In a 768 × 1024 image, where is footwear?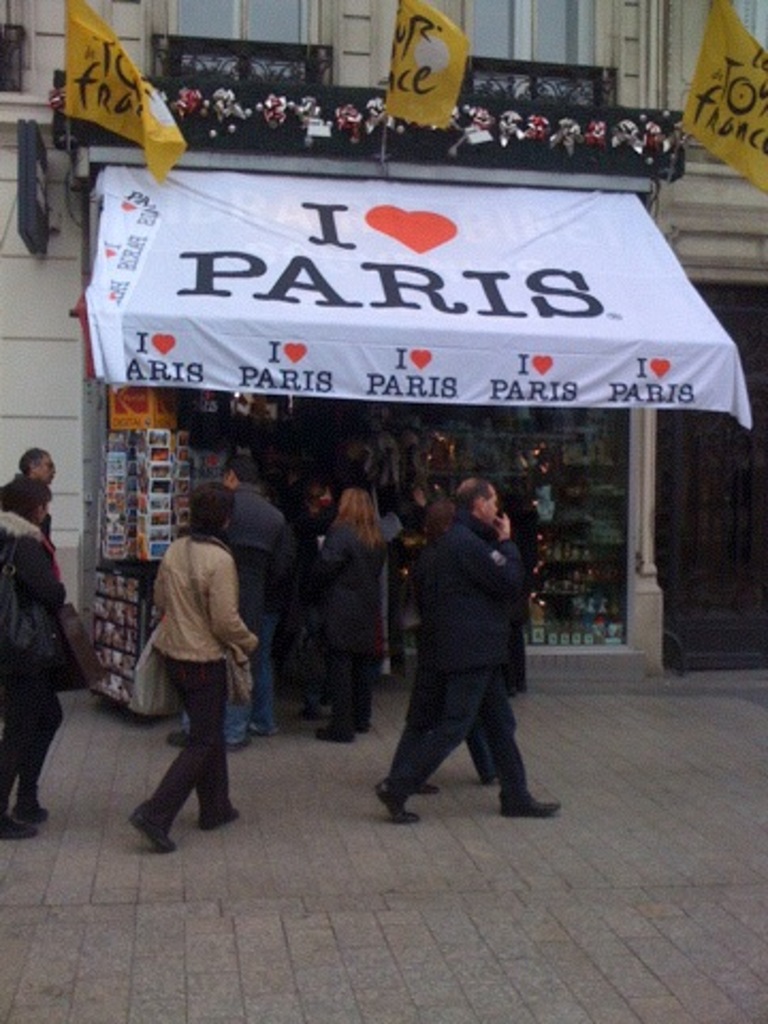
(x1=201, y1=804, x2=235, y2=826).
